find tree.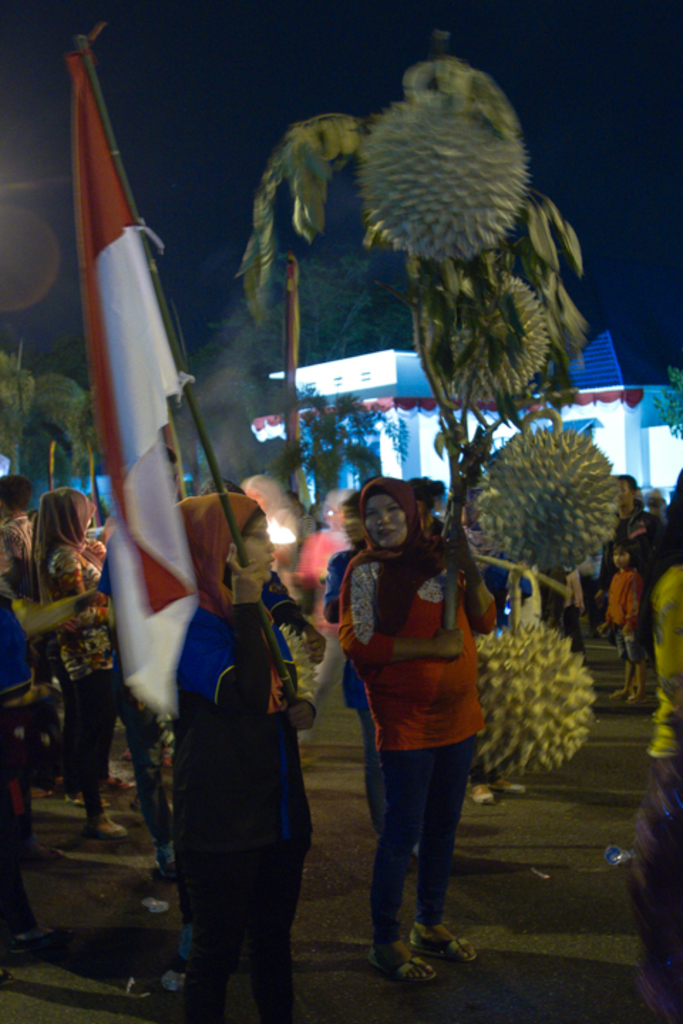
245,383,388,495.
